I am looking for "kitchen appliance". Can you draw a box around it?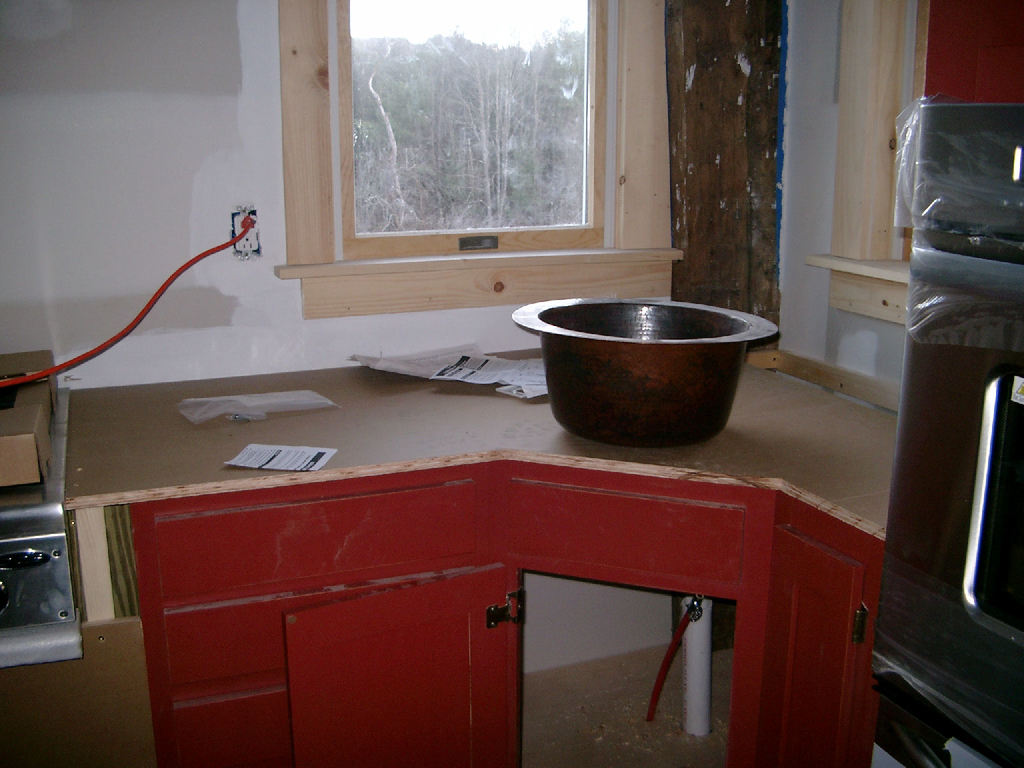
Sure, the bounding box is (498, 287, 769, 458).
